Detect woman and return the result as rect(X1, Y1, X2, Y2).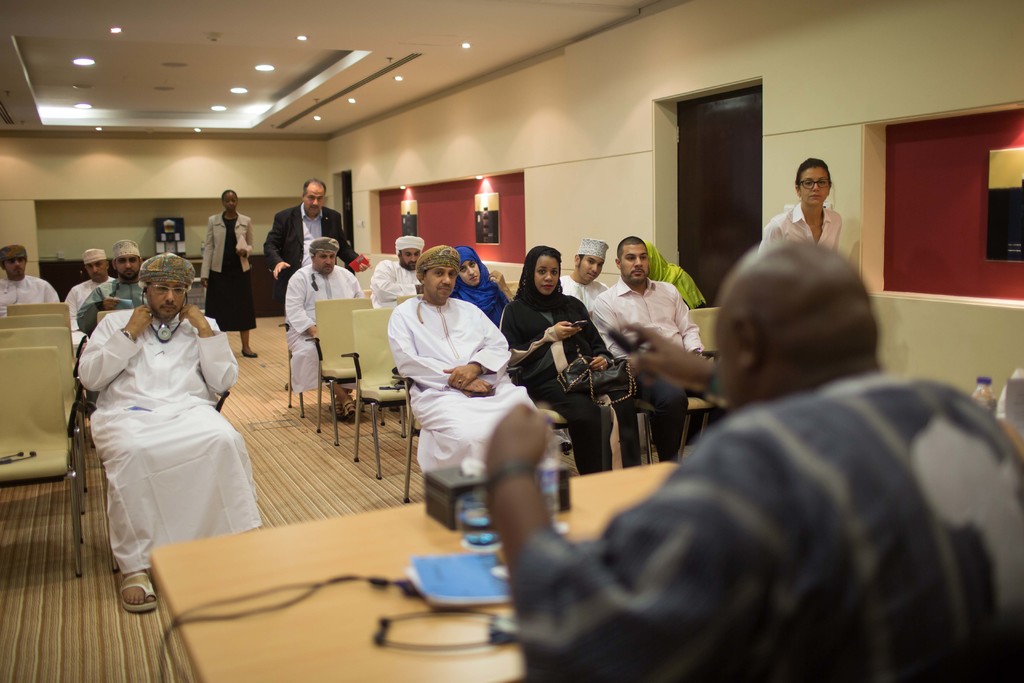
rect(756, 157, 841, 253).
